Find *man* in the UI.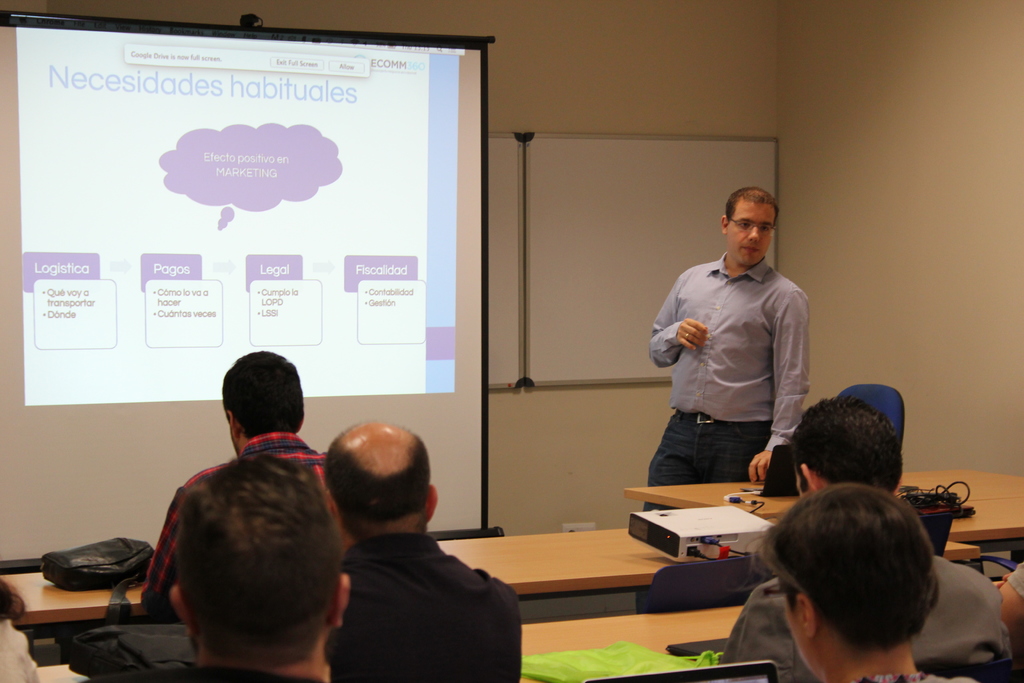
UI element at crop(632, 184, 812, 613).
